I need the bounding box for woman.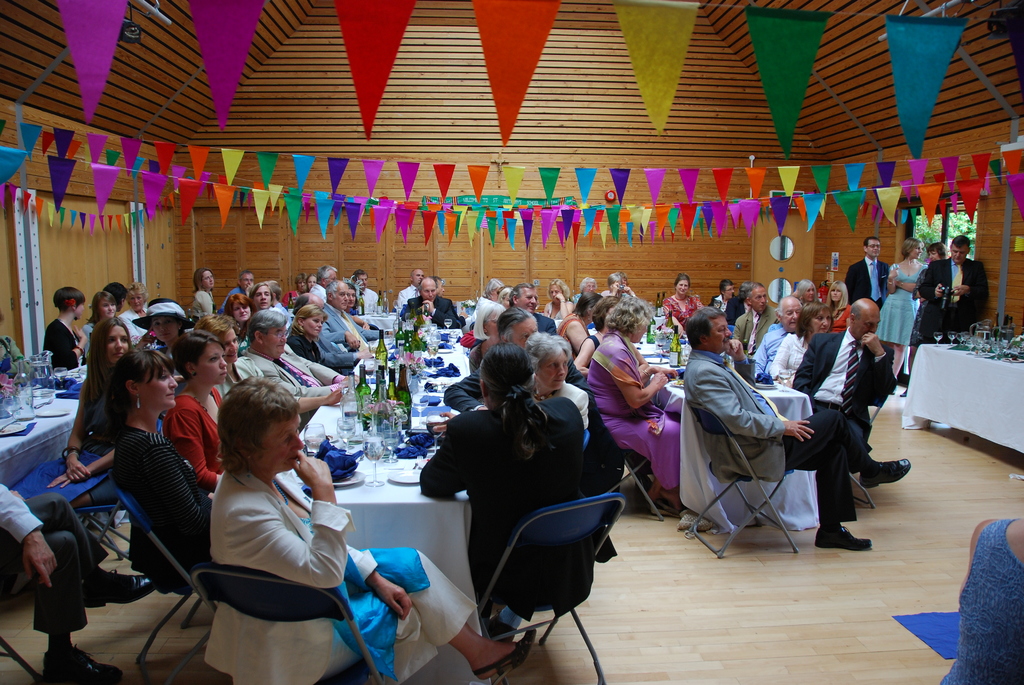
Here it is: 577/276/600/294.
